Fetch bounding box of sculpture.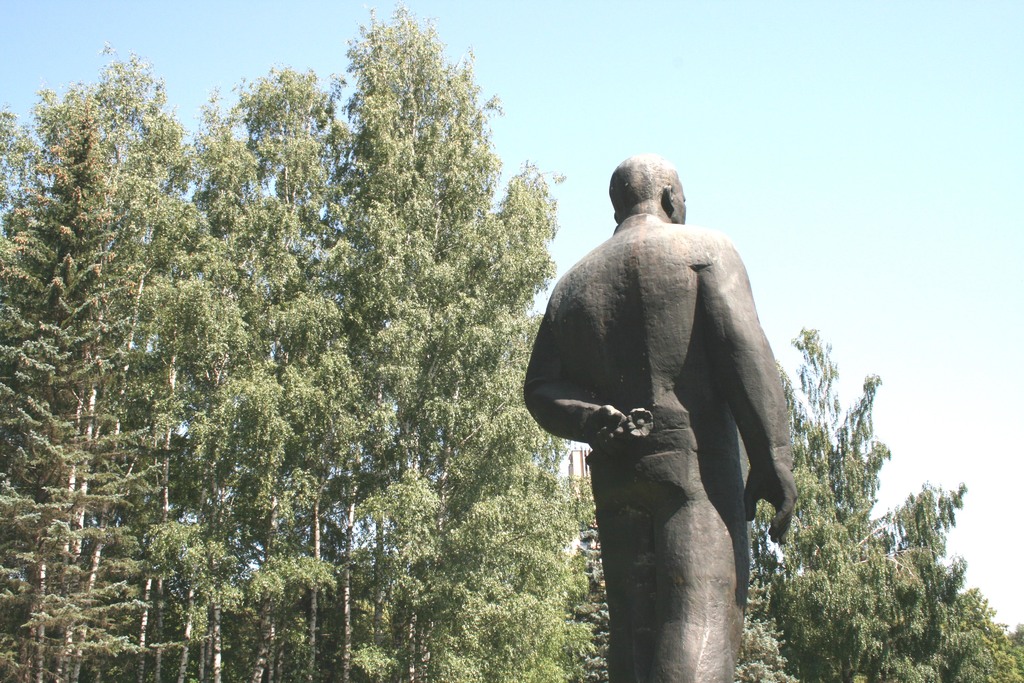
Bbox: <region>527, 155, 814, 682</region>.
